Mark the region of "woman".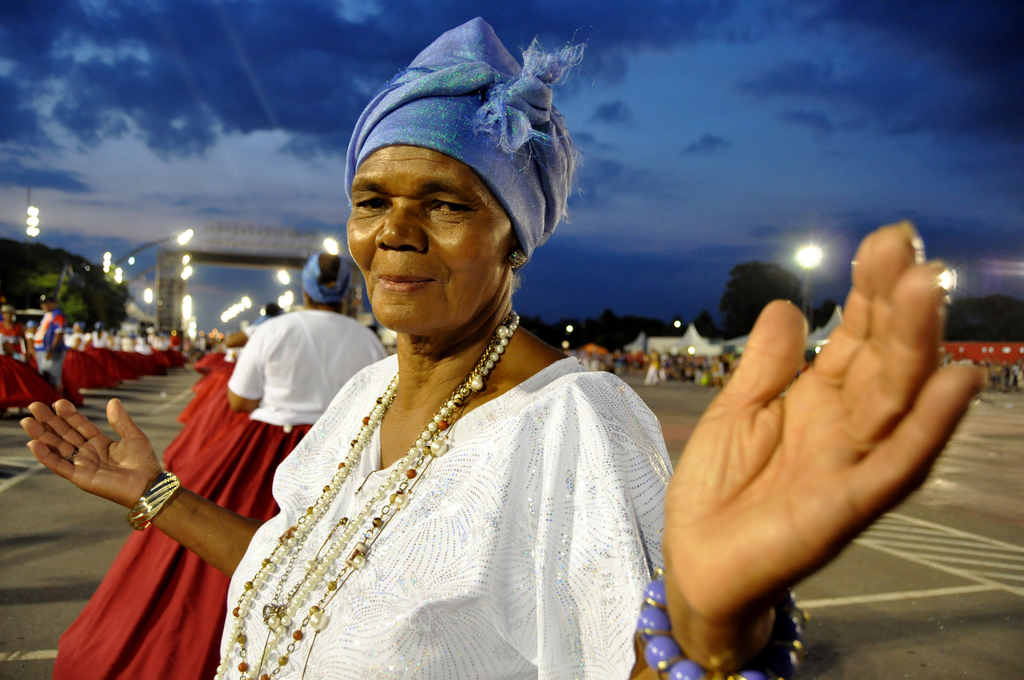
Region: (22,12,988,679).
